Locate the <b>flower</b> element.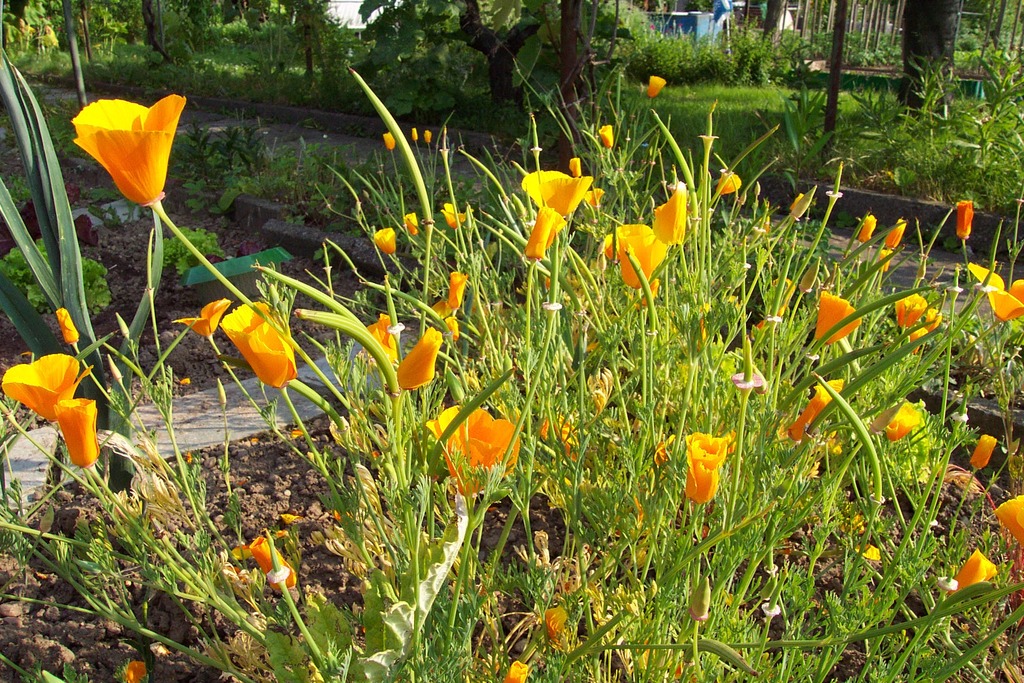
Element bbox: (x1=652, y1=177, x2=688, y2=250).
